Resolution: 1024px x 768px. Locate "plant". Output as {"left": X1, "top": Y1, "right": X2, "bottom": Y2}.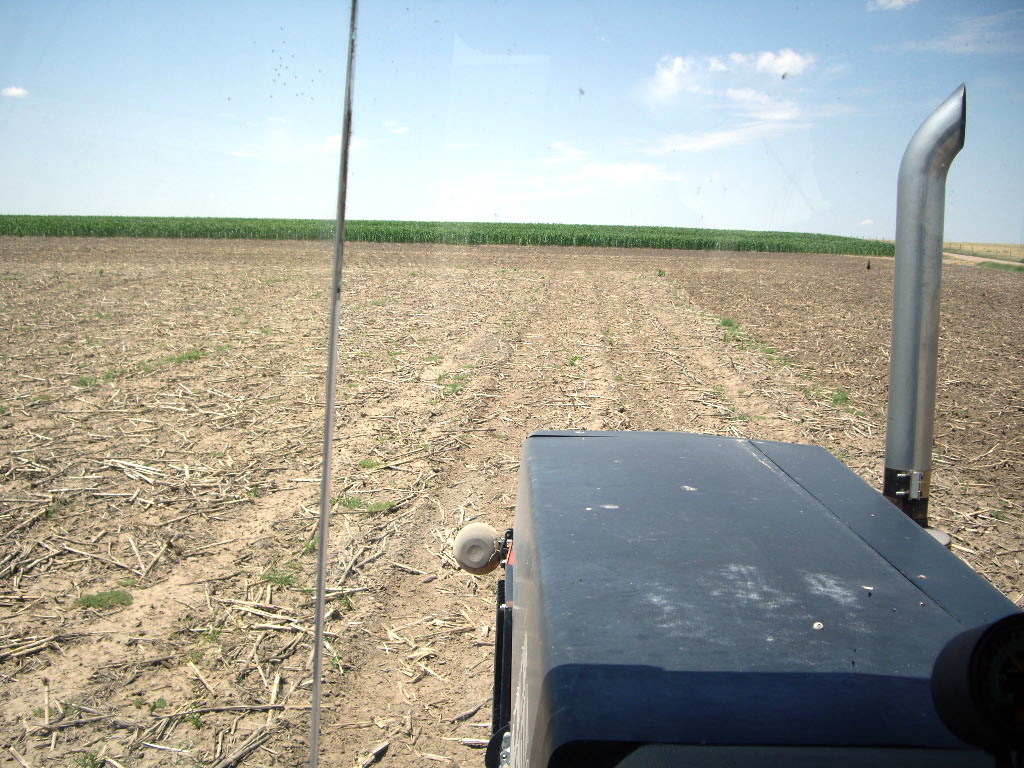
{"left": 360, "top": 501, "right": 397, "bottom": 510}.
